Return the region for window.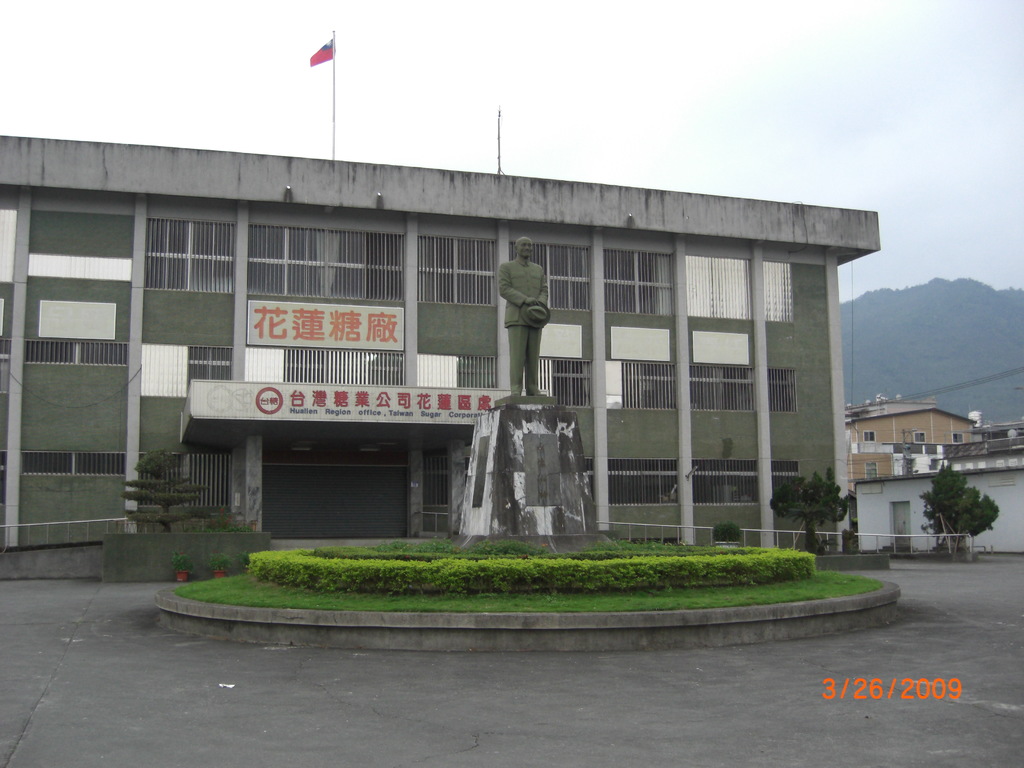
952/431/964/447.
